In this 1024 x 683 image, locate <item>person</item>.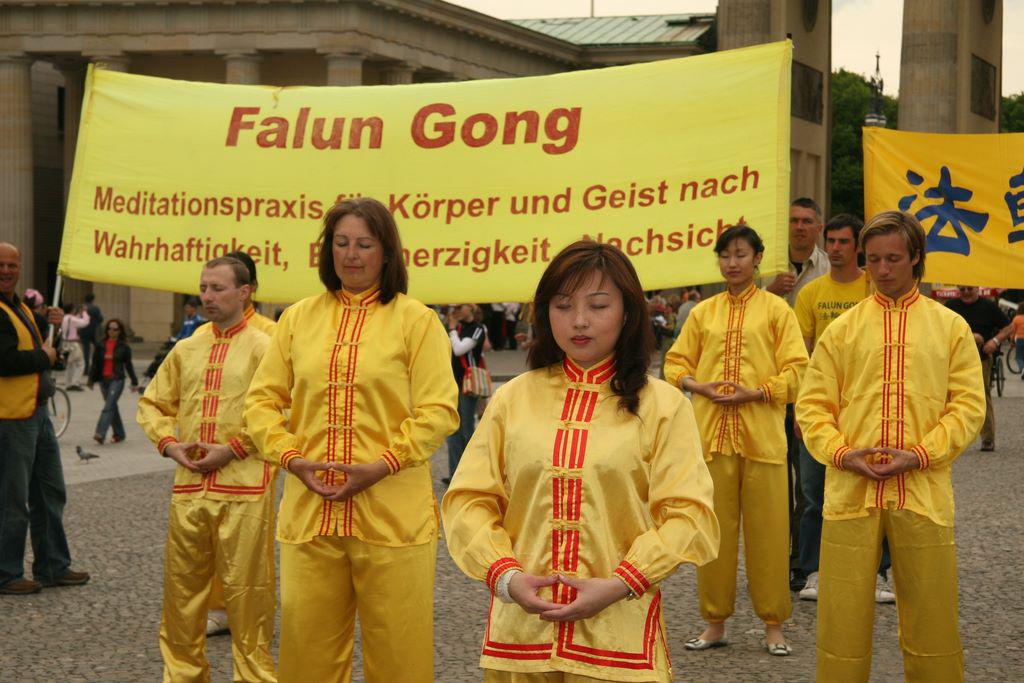
Bounding box: [660,226,809,652].
